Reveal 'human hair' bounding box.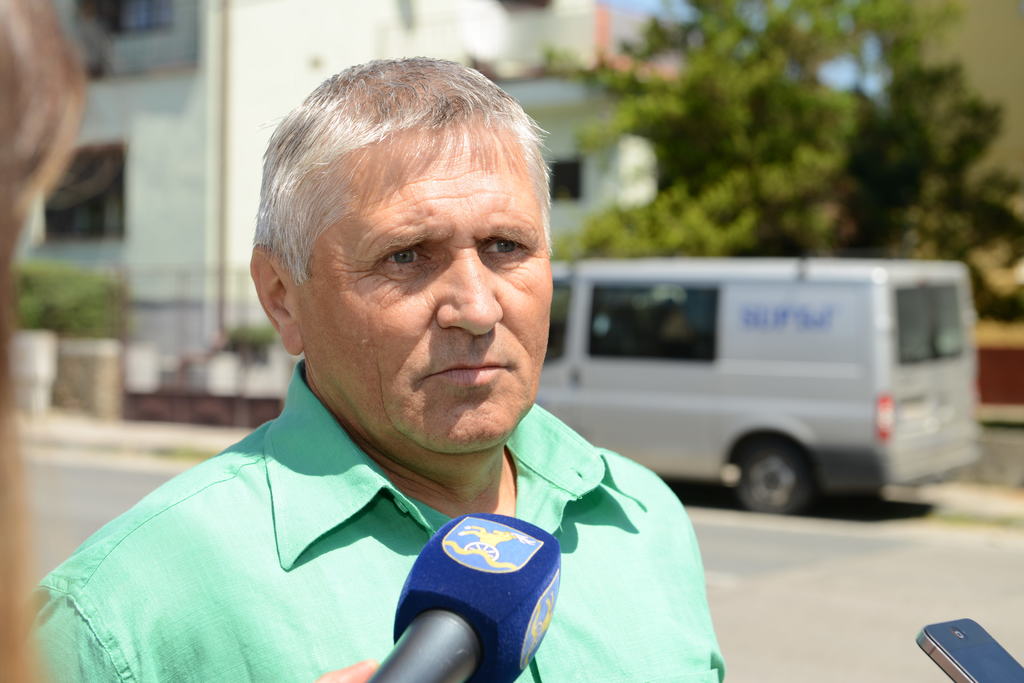
Revealed: rect(266, 71, 547, 294).
